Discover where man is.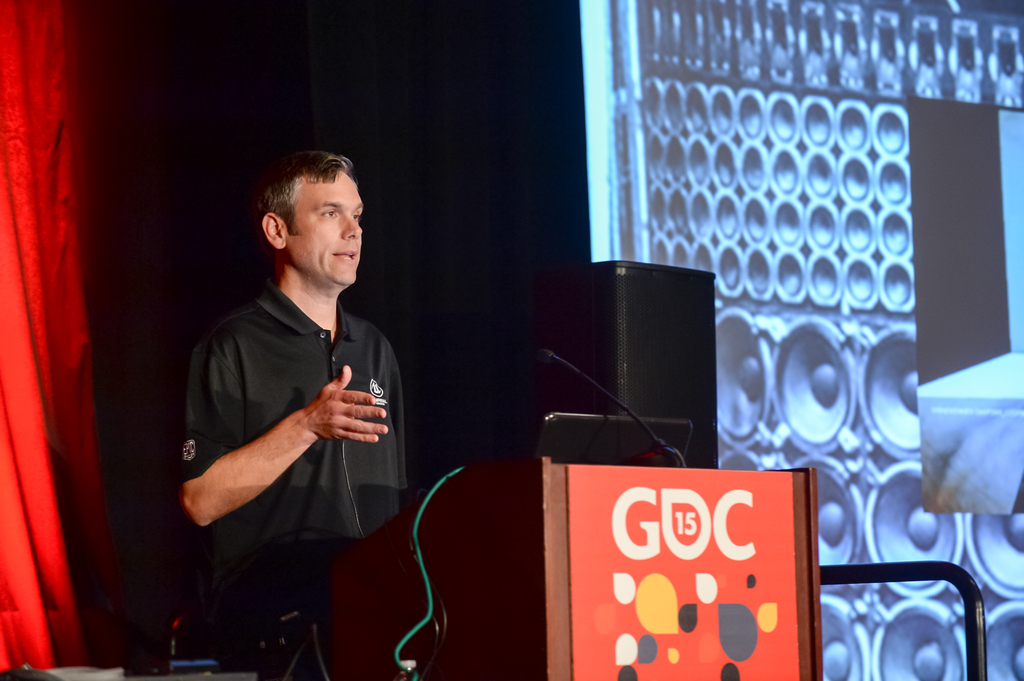
Discovered at rect(166, 145, 424, 623).
